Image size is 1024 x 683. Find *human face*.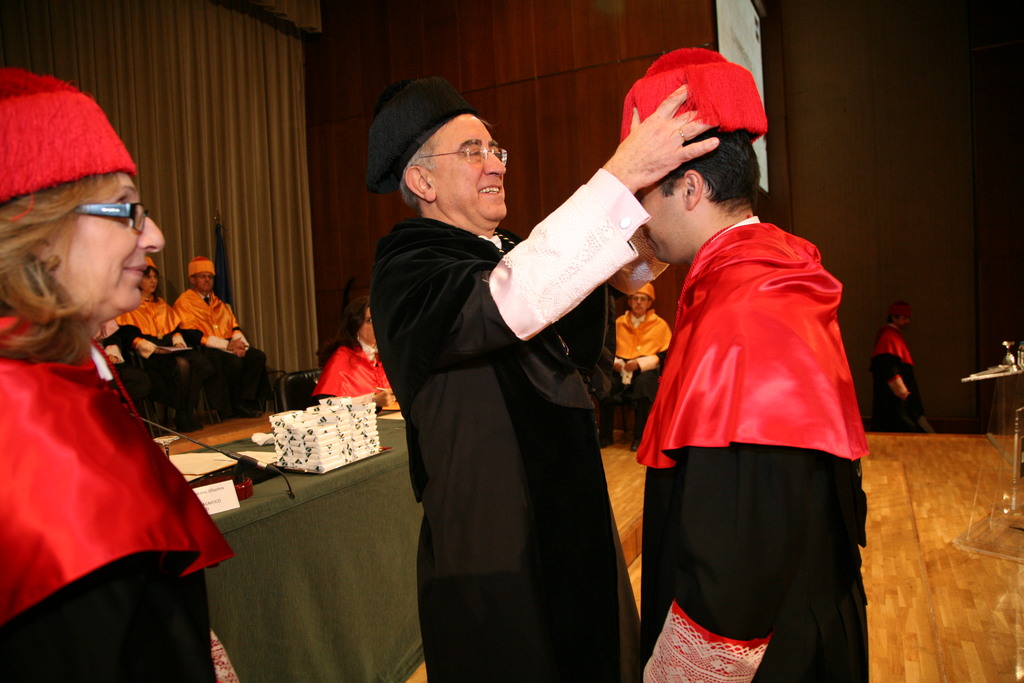
bbox=(632, 293, 645, 311).
